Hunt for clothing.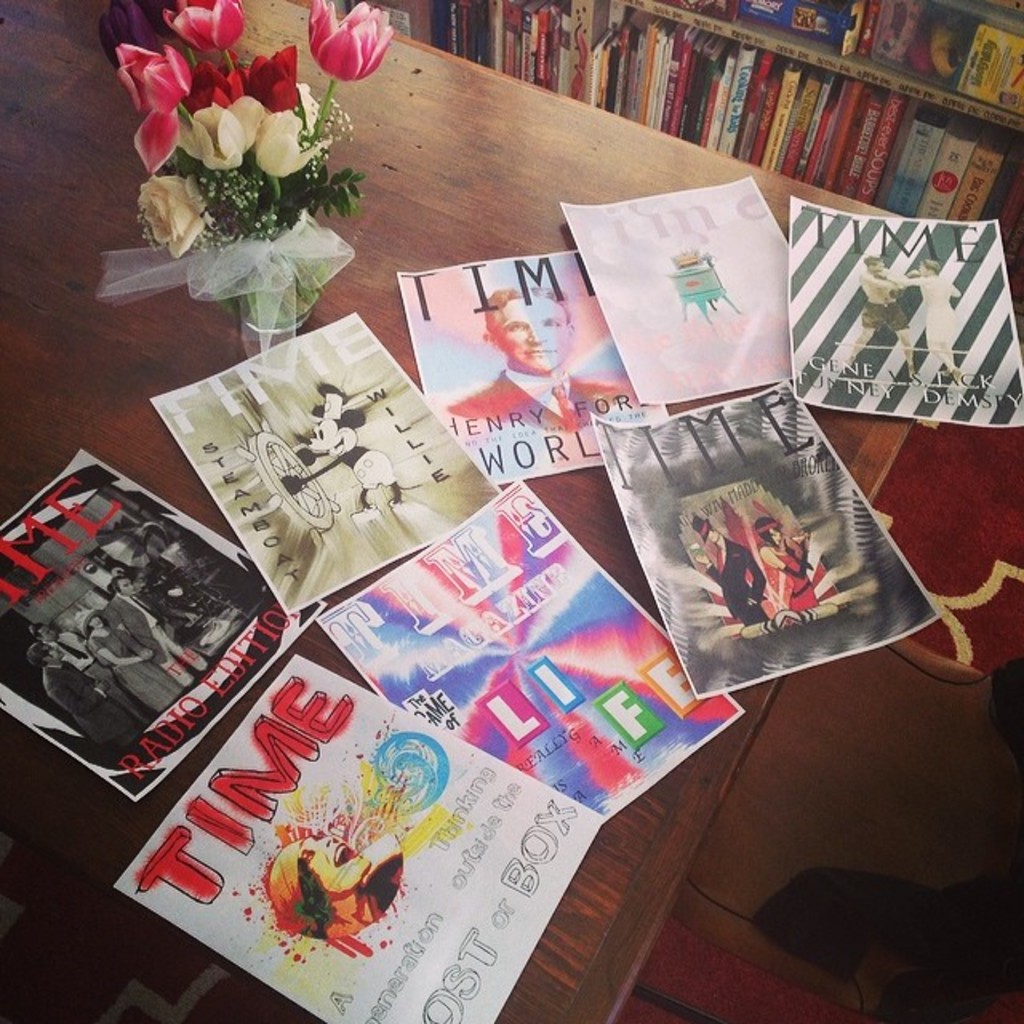
Hunted down at (x1=62, y1=632, x2=139, y2=710).
